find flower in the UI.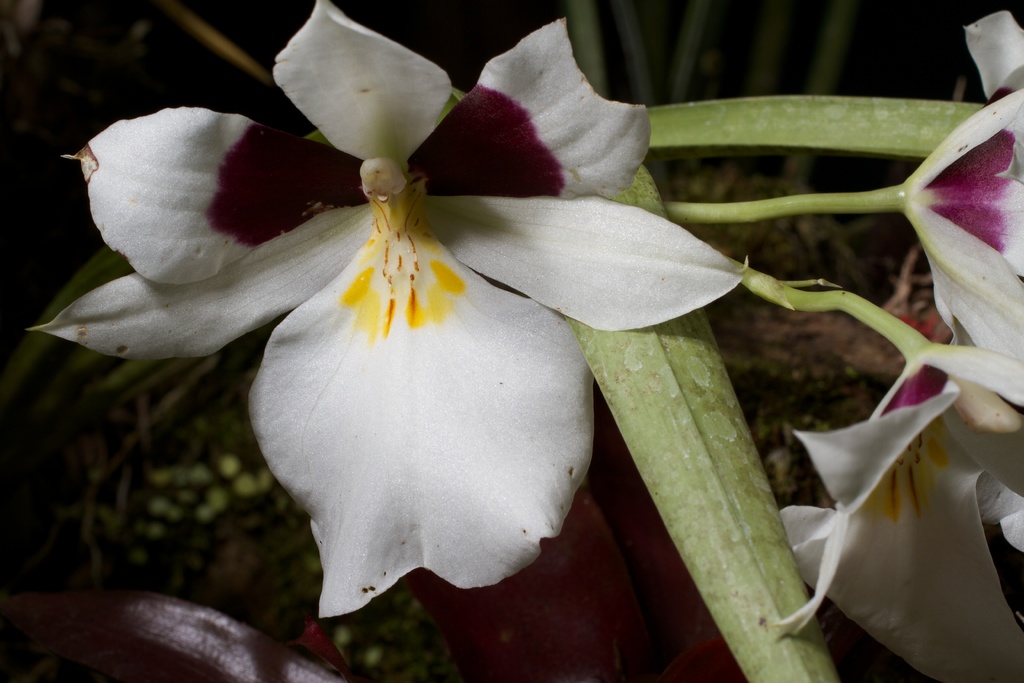
UI element at left=896, top=9, right=1023, bottom=365.
